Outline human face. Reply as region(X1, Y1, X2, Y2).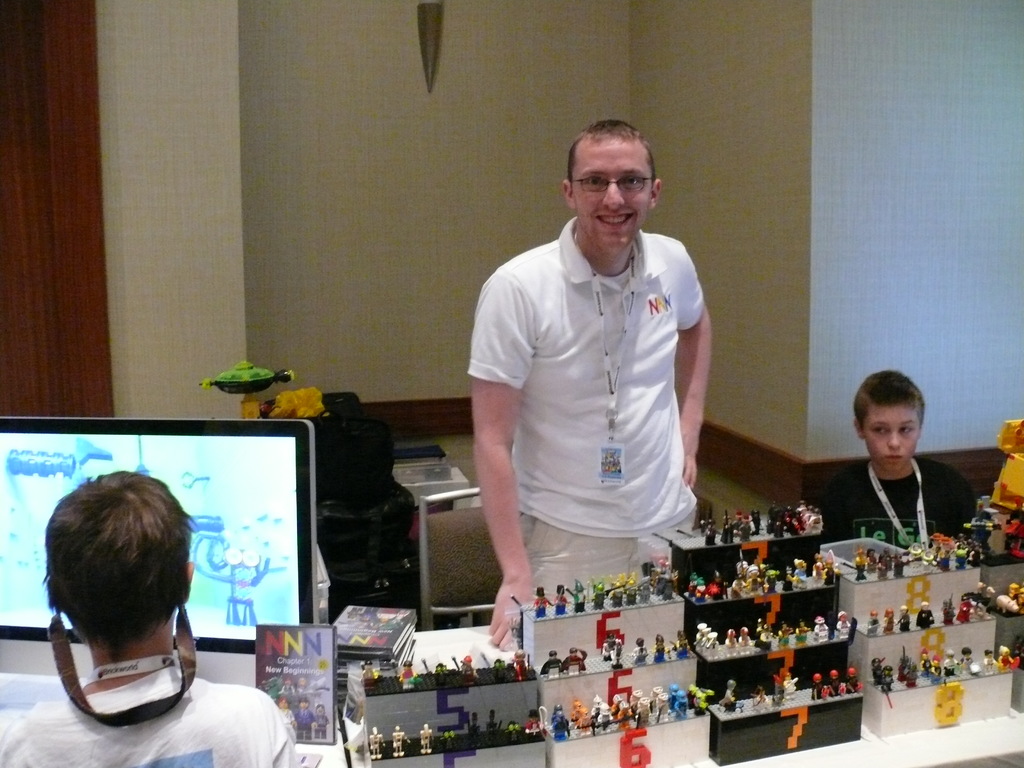
region(865, 409, 922, 467).
